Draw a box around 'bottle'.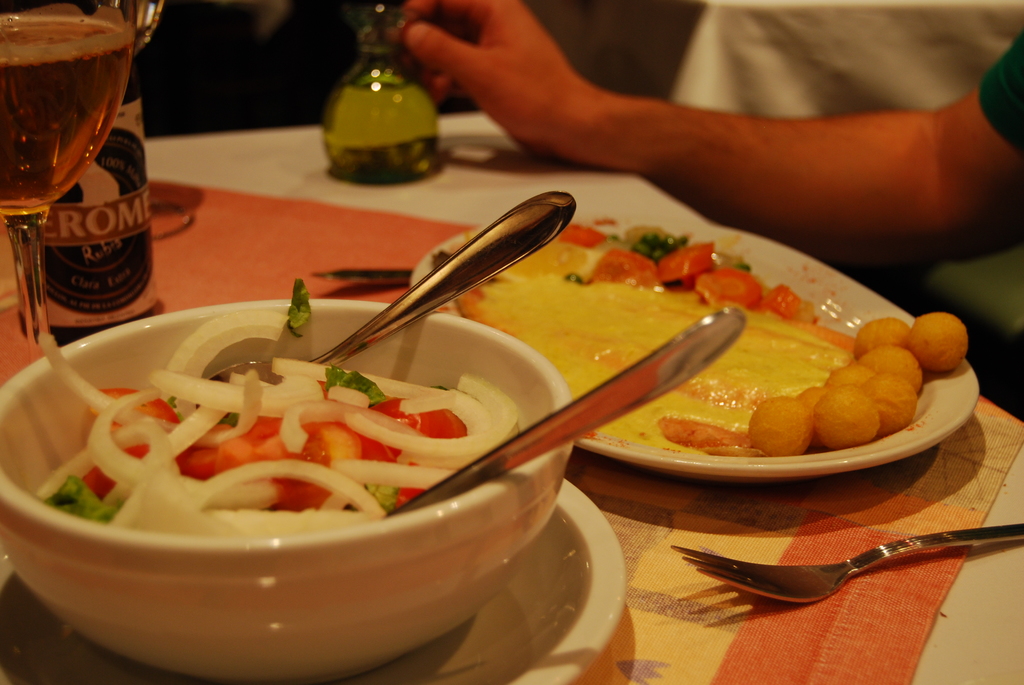
[38,0,169,353].
